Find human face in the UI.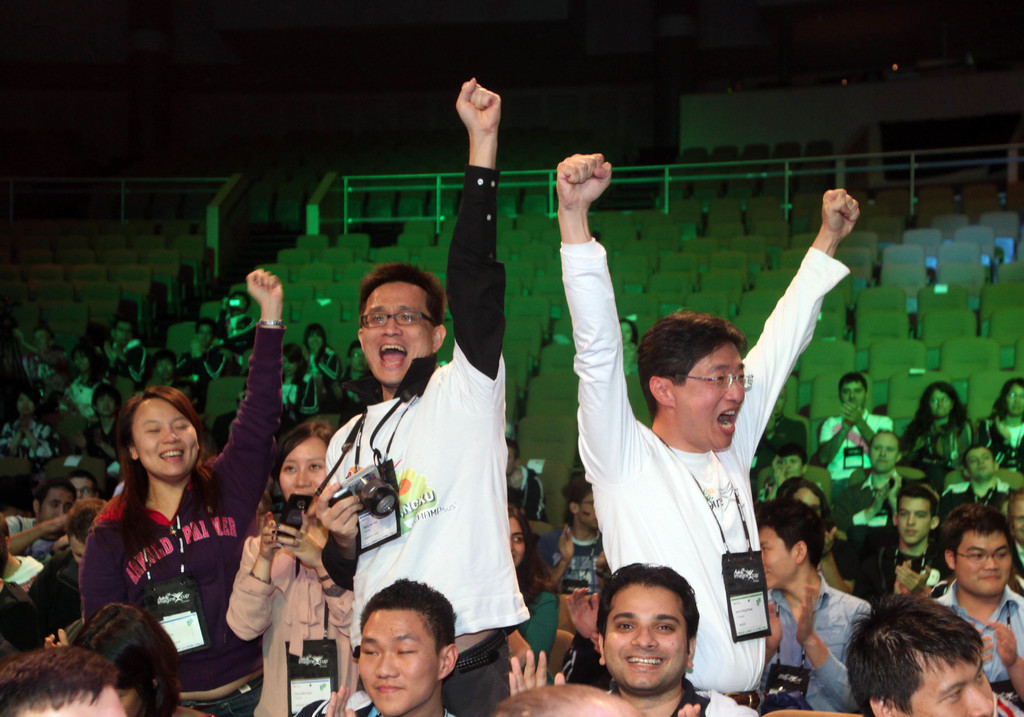
UI element at <box>927,388,952,416</box>.
